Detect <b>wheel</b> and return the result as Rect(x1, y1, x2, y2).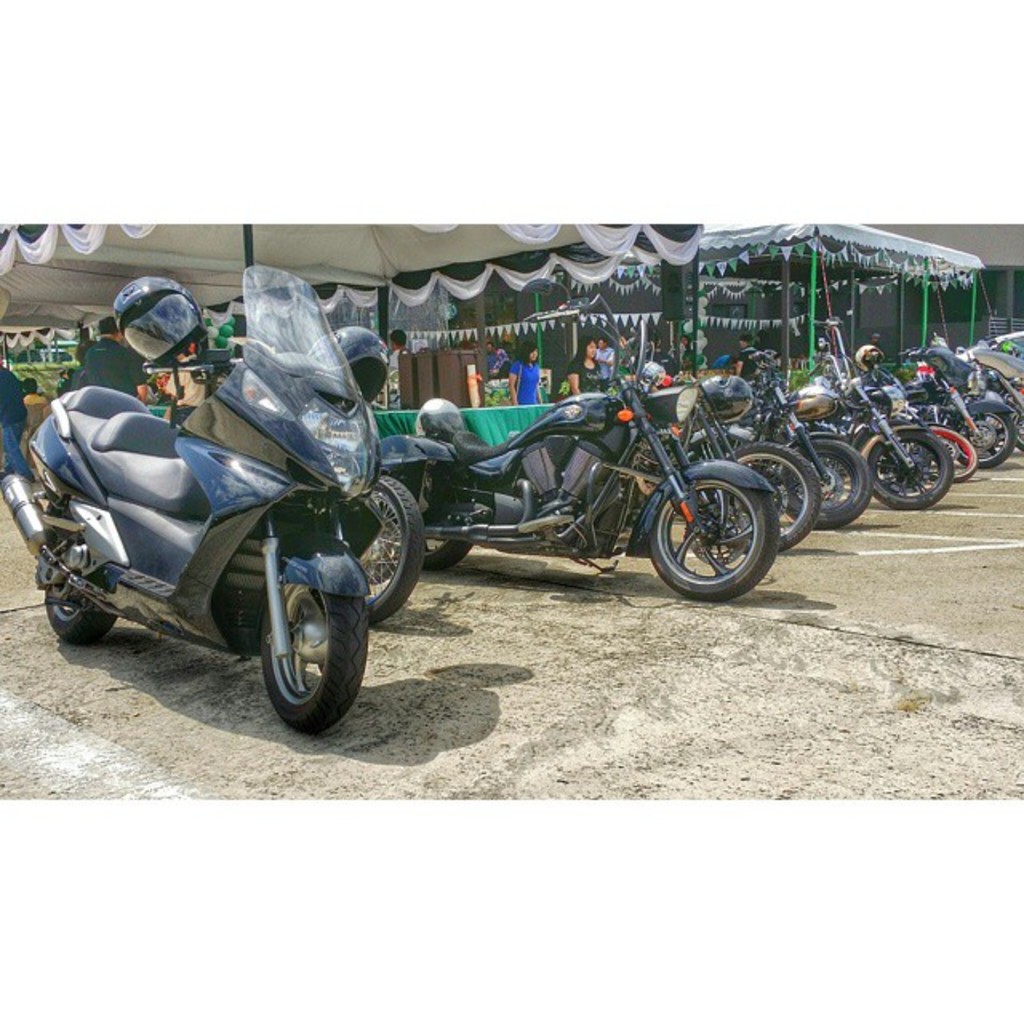
Rect(259, 584, 366, 736).
